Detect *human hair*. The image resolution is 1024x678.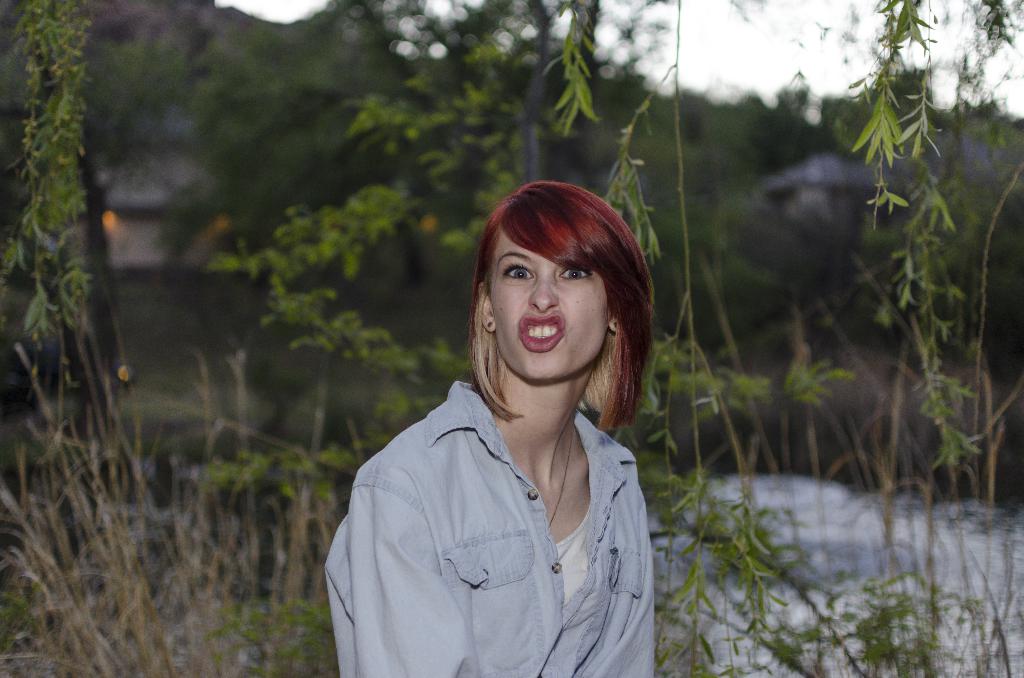
{"left": 460, "top": 173, "right": 637, "bottom": 453}.
